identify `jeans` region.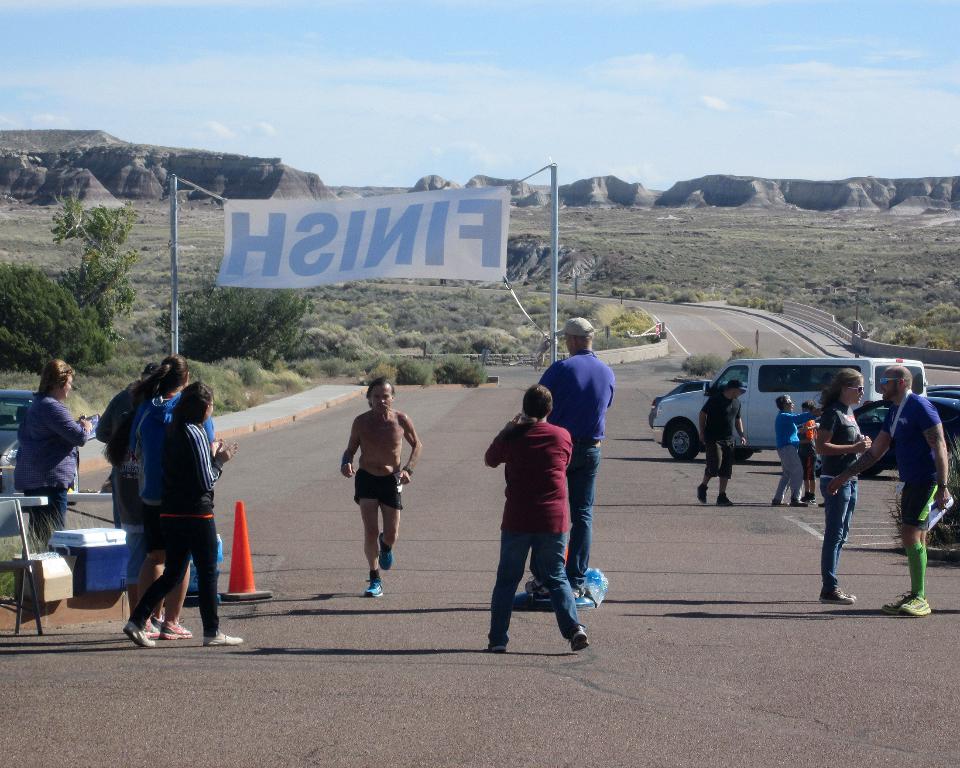
Region: rect(485, 527, 586, 650).
